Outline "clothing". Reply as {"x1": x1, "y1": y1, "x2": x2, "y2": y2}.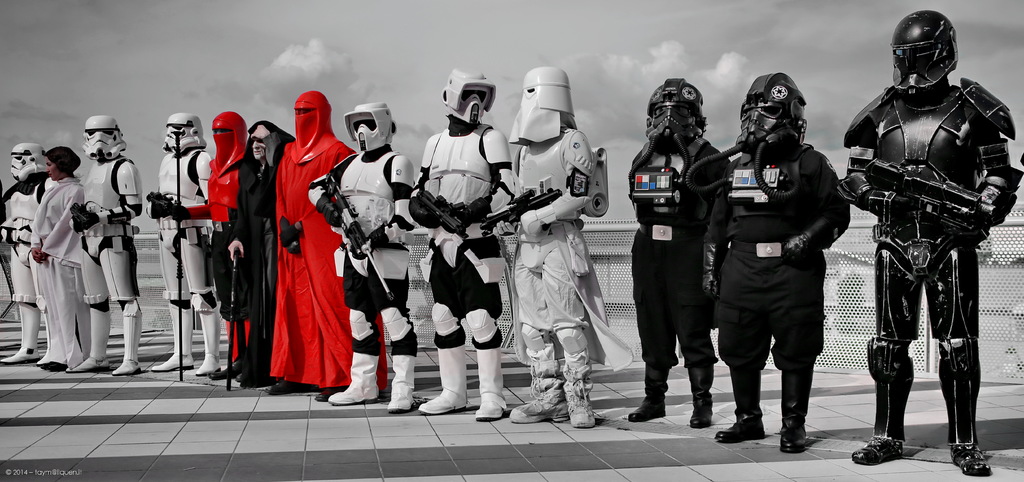
{"x1": 488, "y1": 61, "x2": 638, "y2": 374}.
